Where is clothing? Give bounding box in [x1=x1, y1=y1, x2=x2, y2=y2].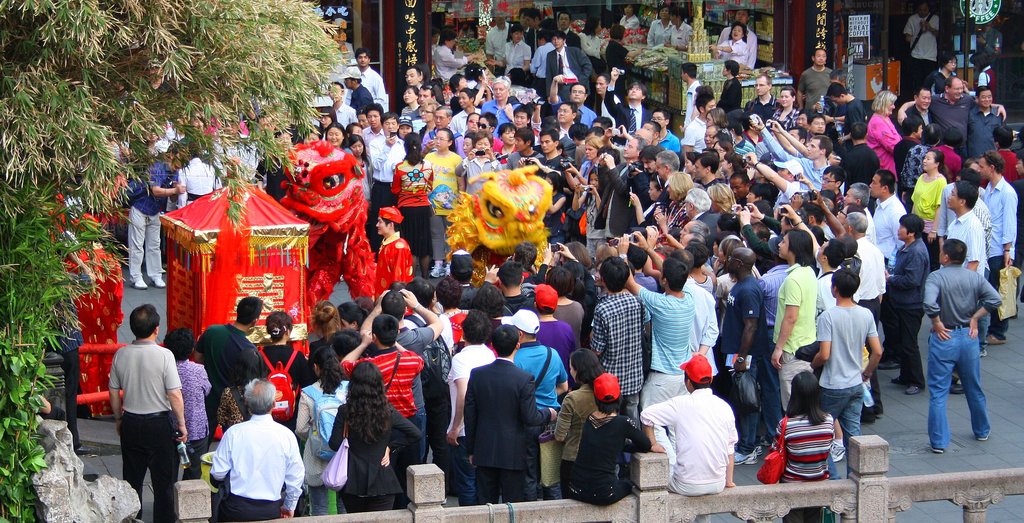
[x1=578, y1=104, x2=595, y2=125].
